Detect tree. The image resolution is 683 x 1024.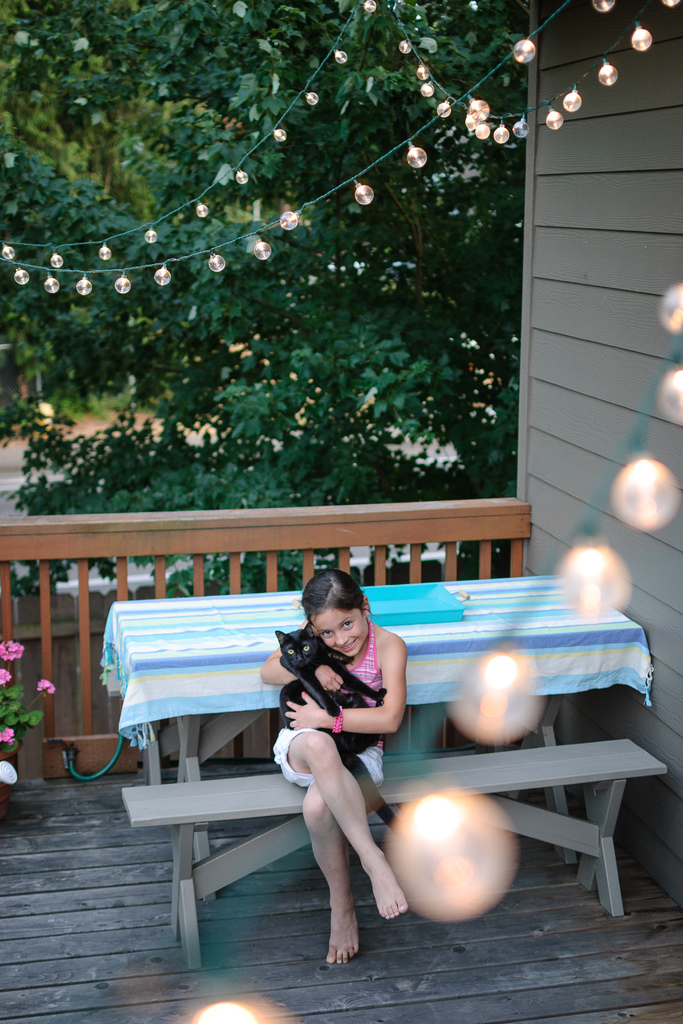
[x1=0, y1=15, x2=653, y2=535].
